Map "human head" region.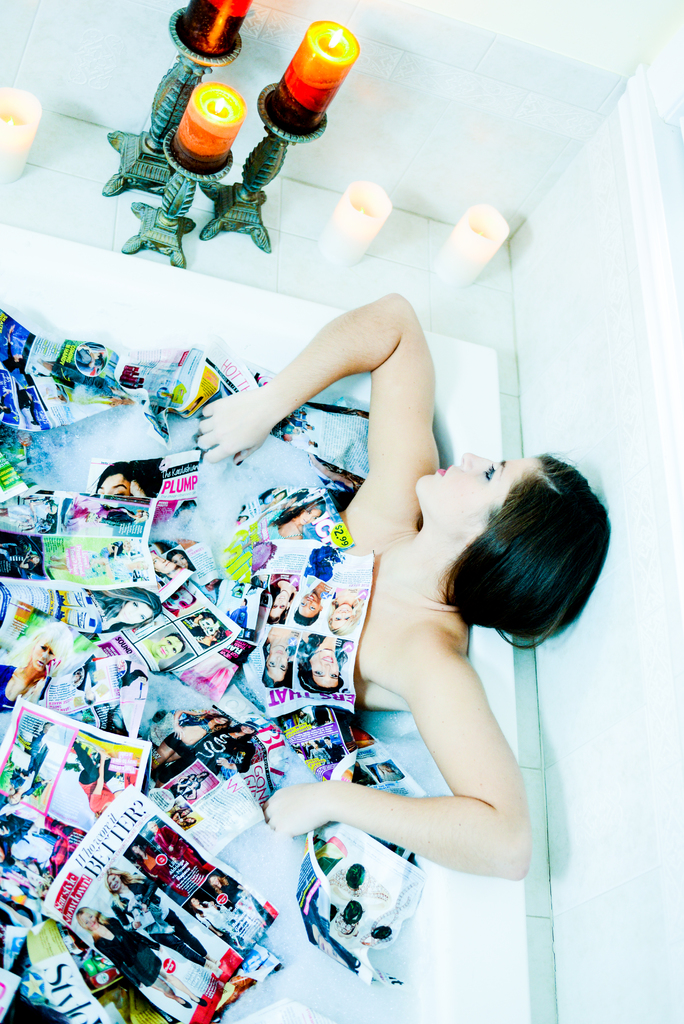
Mapped to [165, 588, 195, 608].
